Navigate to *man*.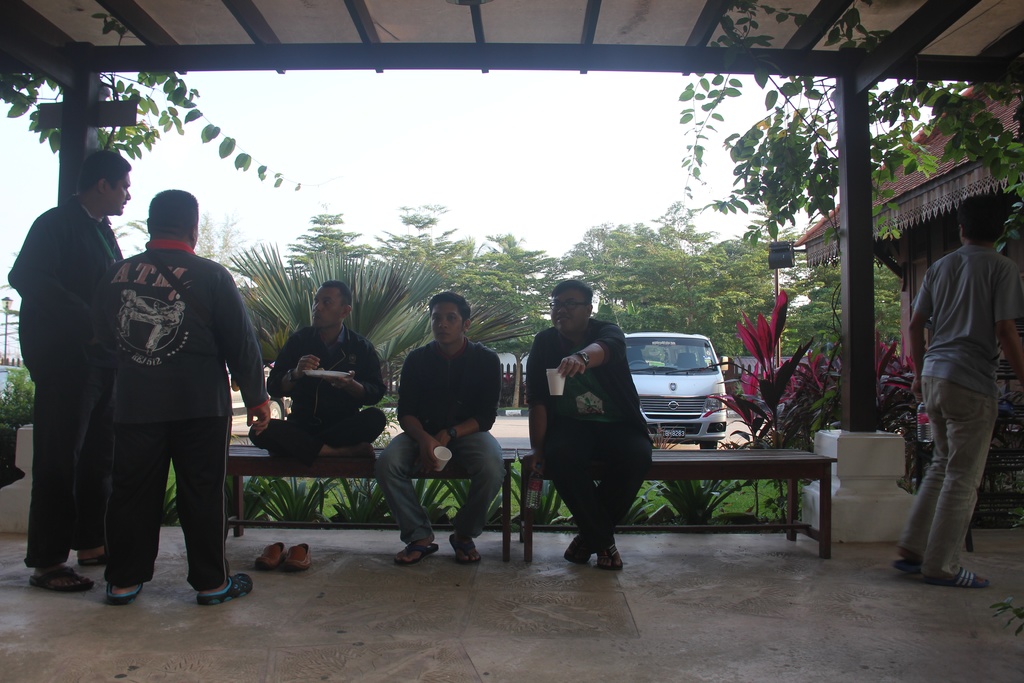
Navigation target: x1=6, y1=147, x2=124, y2=603.
